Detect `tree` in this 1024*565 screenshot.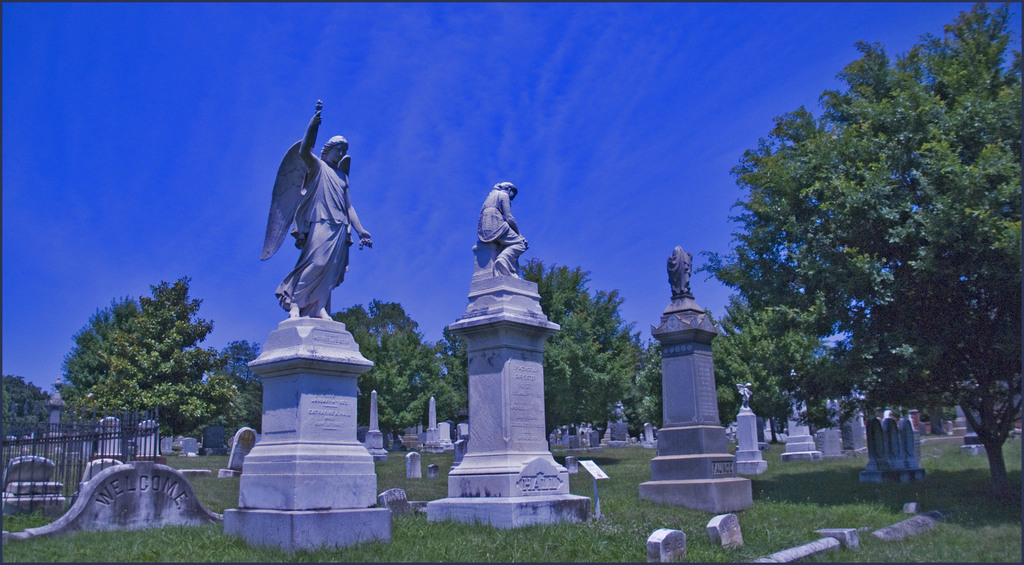
Detection: select_region(435, 249, 661, 434).
